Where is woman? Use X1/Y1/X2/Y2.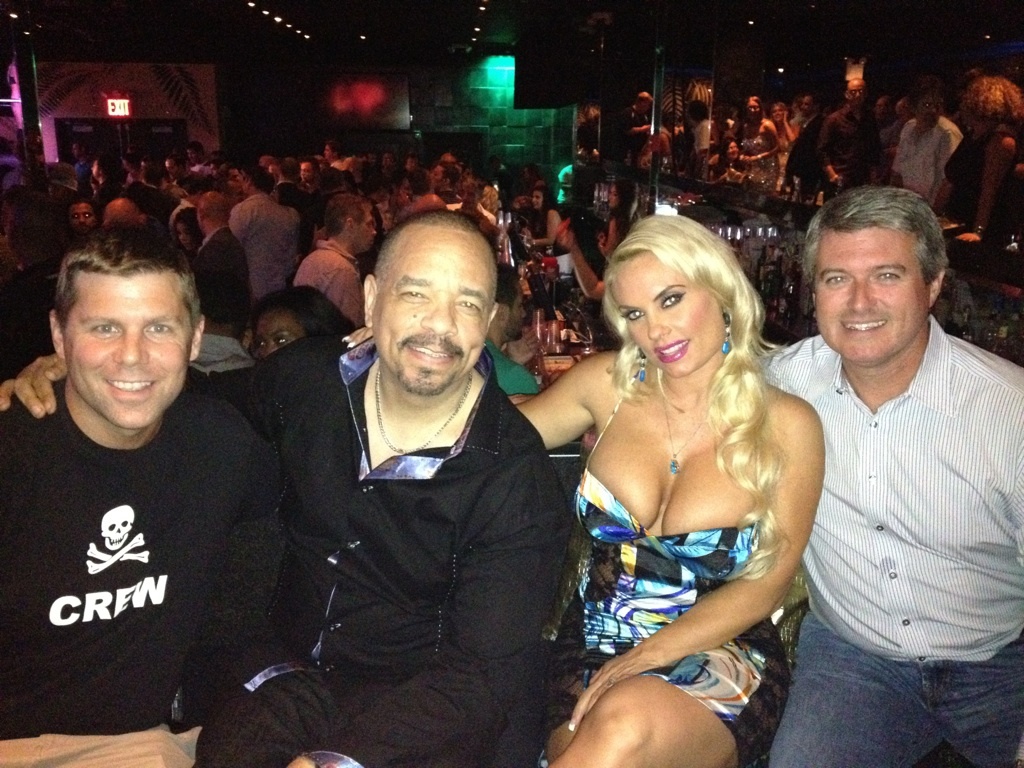
738/97/779/194.
